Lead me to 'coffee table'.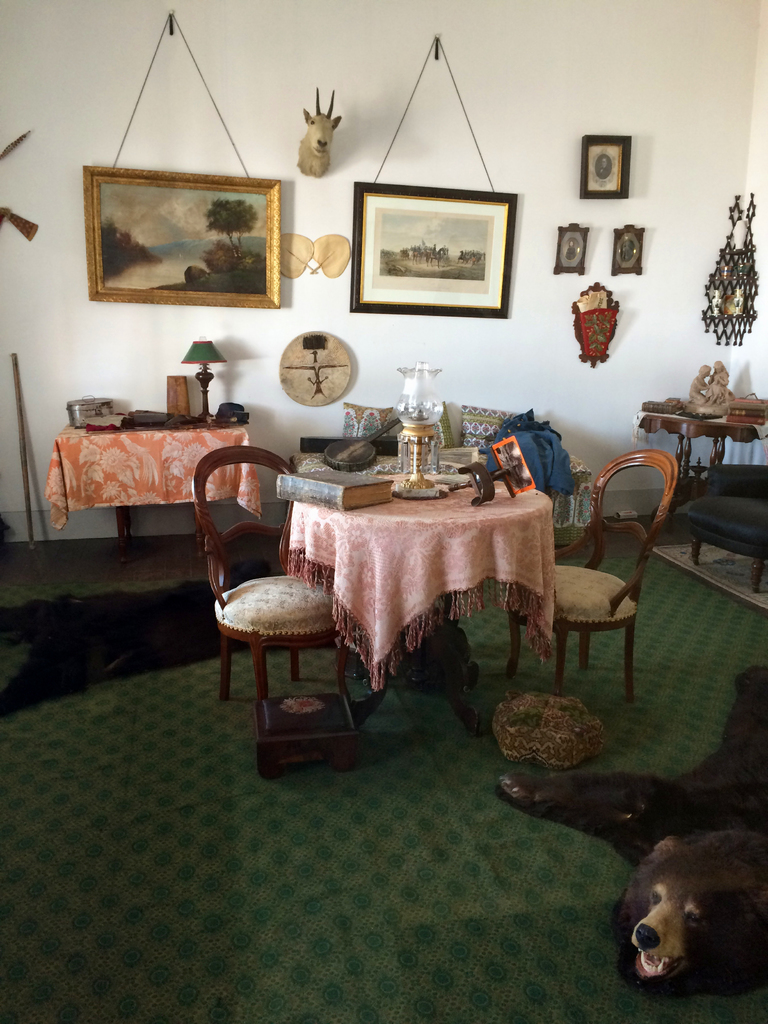
Lead to [44,406,257,554].
